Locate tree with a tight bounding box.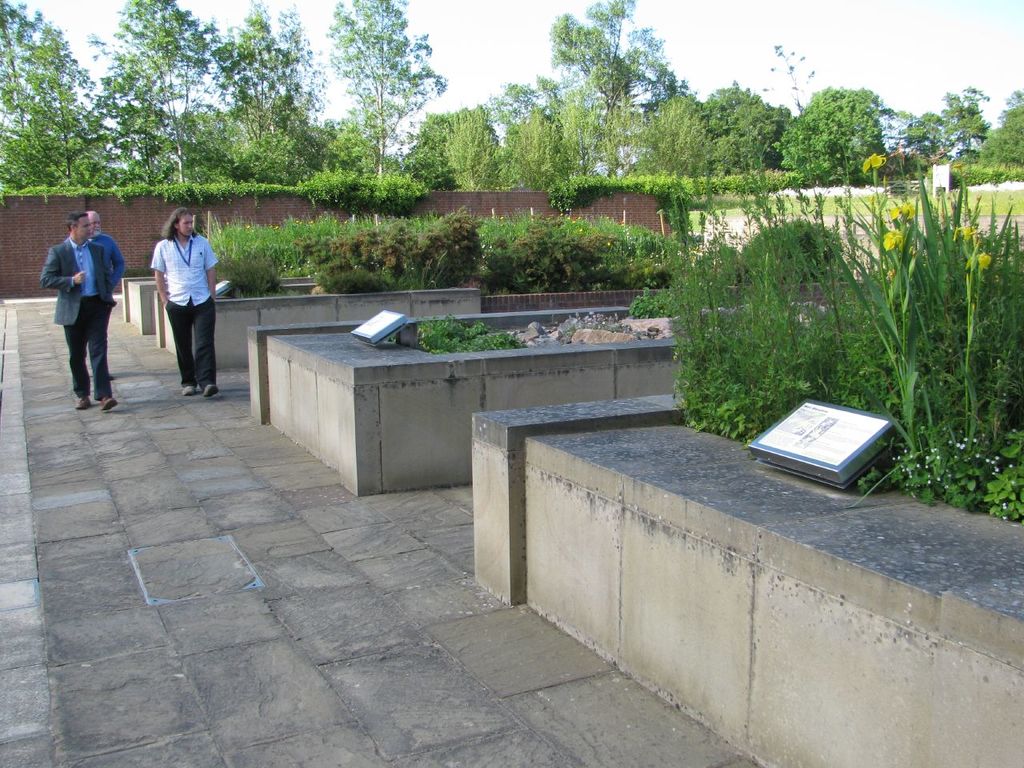
<box>570,0,669,68</box>.
